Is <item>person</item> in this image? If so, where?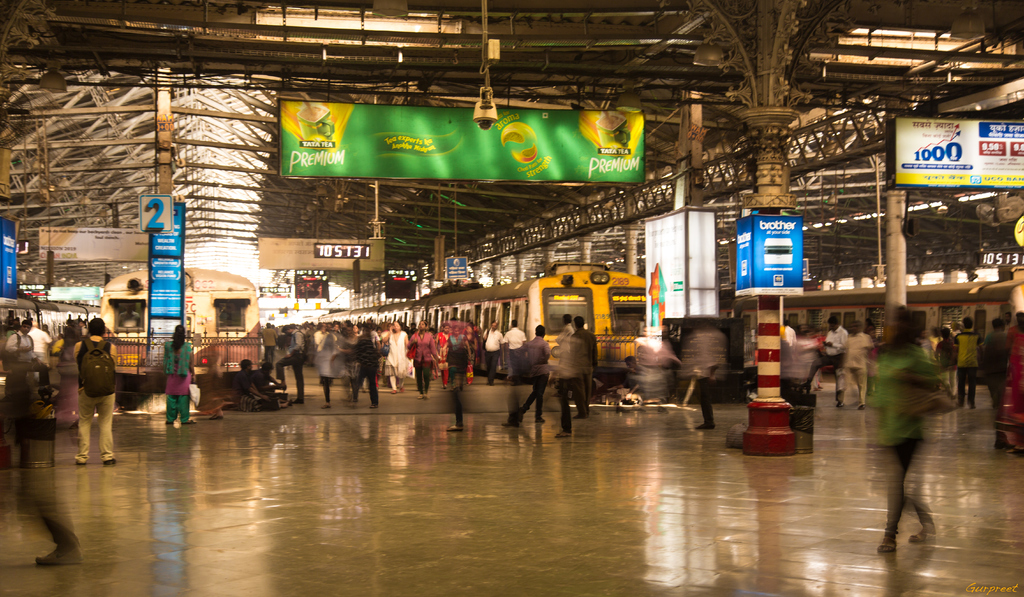
Yes, at 623/353/664/410.
